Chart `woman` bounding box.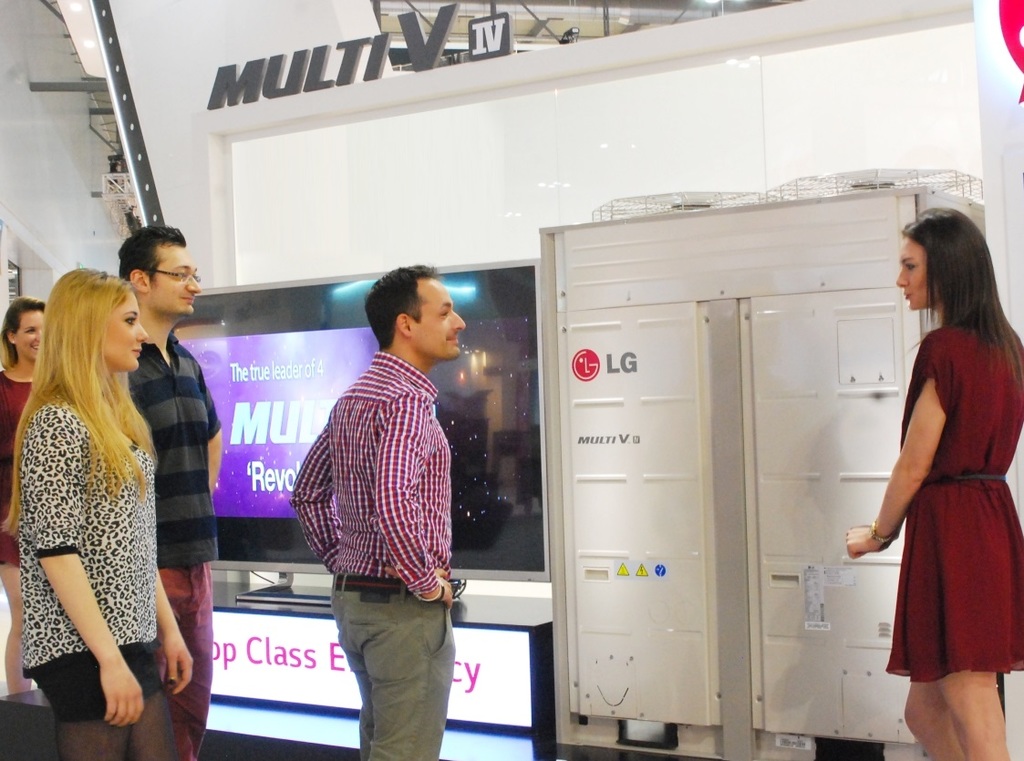
Charted: [841,210,1023,760].
